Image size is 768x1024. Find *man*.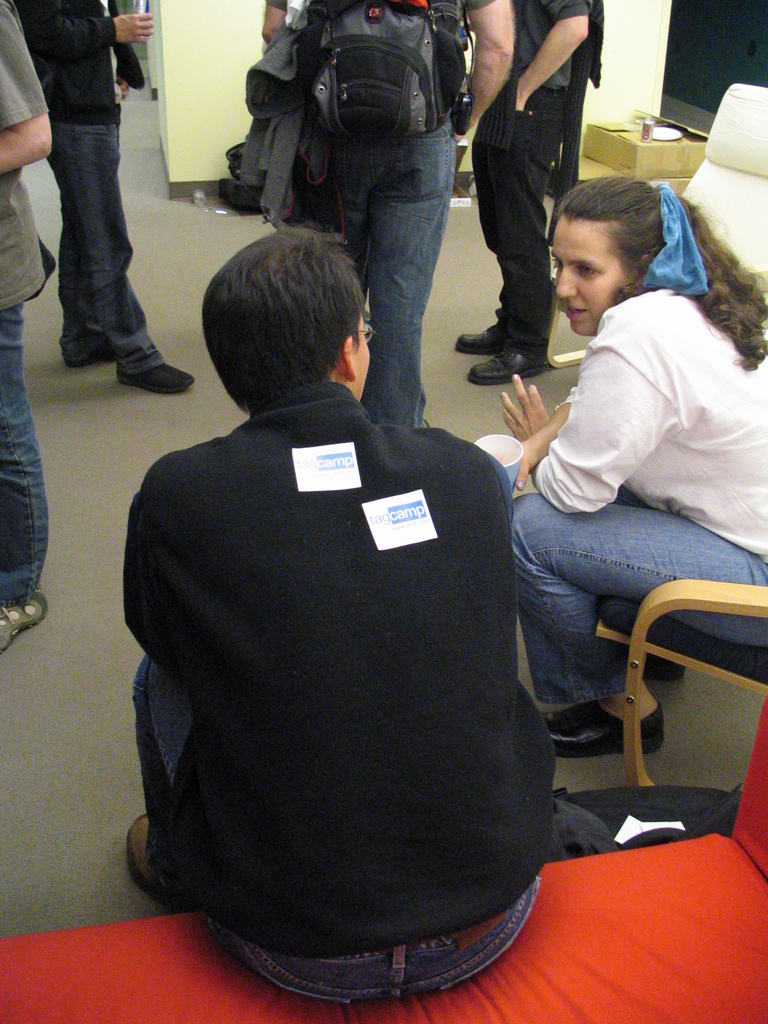
[x1=124, y1=225, x2=551, y2=1008].
